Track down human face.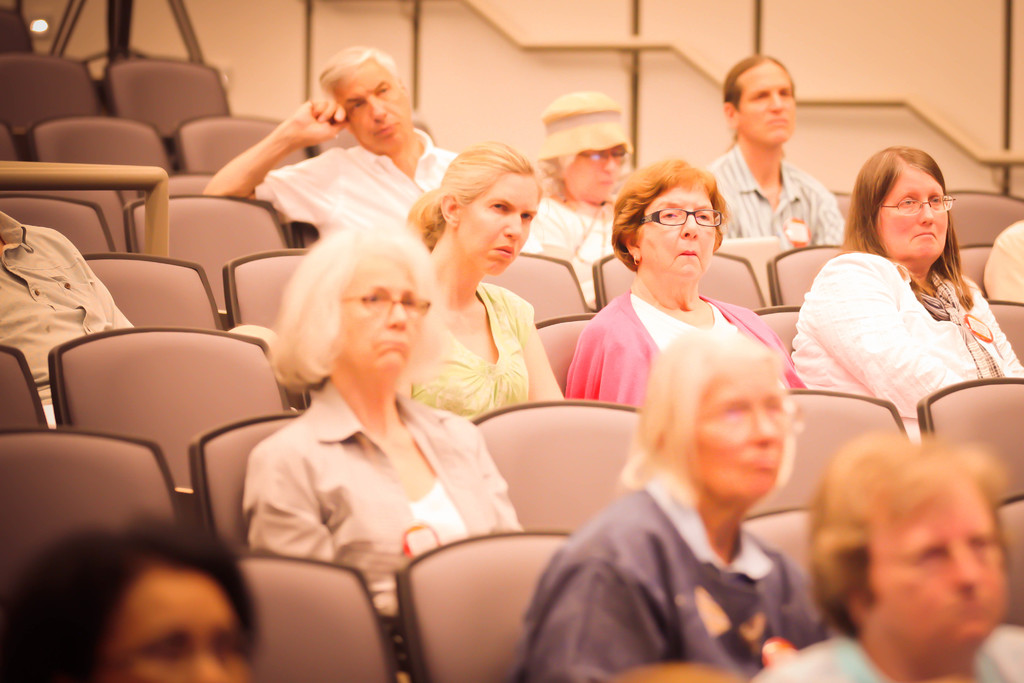
Tracked to crop(335, 54, 413, 144).
